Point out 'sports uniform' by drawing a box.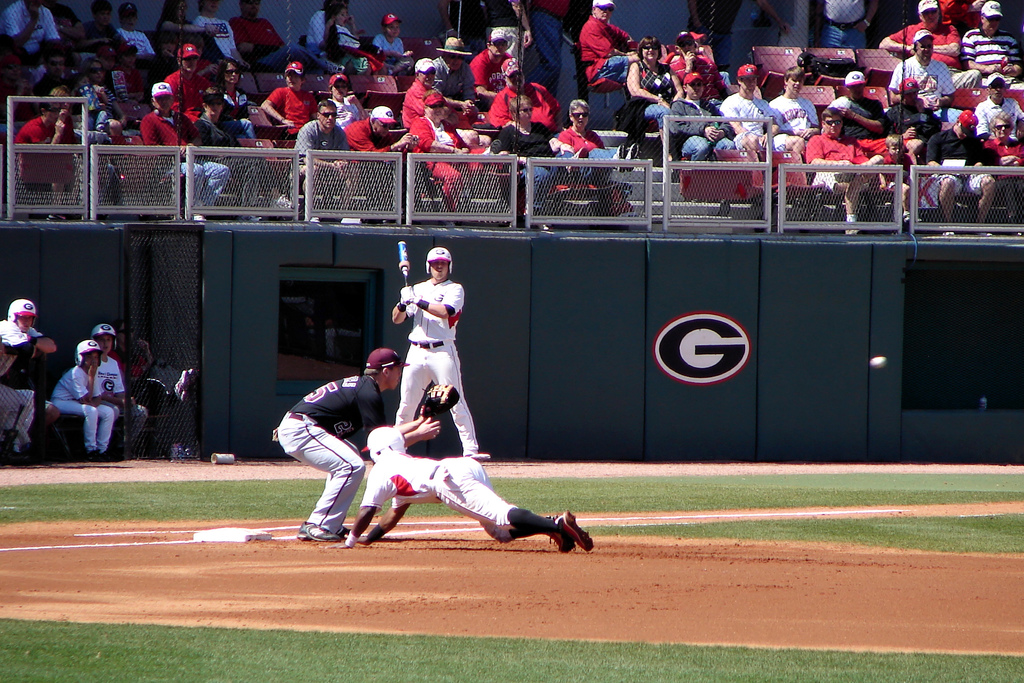
(x1=187, y1=116, x2=266, y2=213).
